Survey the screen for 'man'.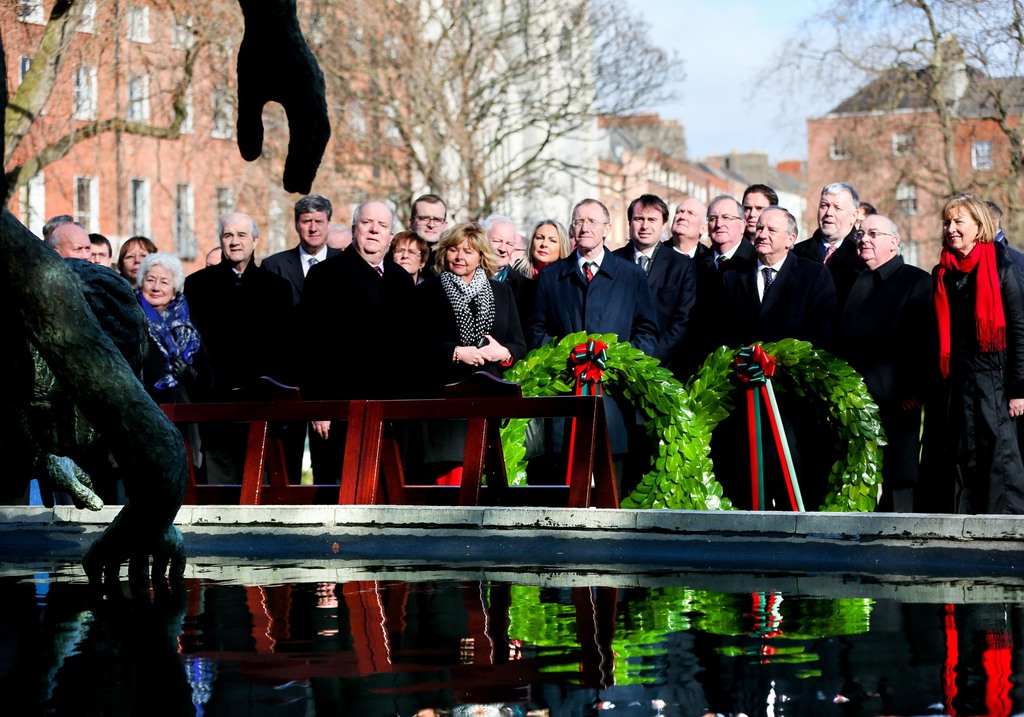
Survey found: <region>656, 195, 712, 425</region>.
